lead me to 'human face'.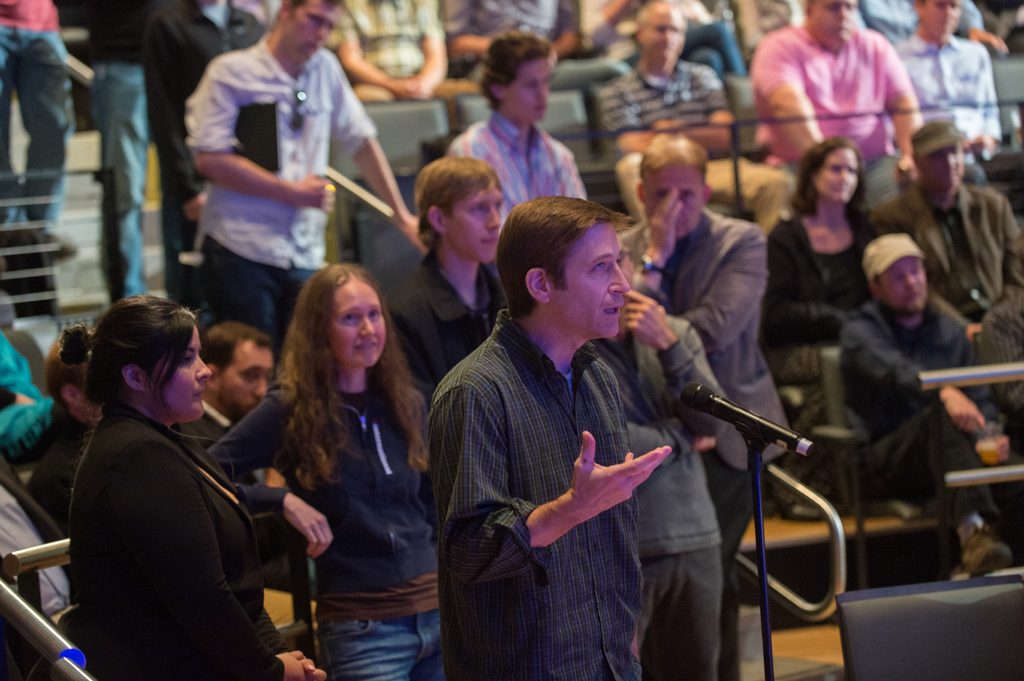
Lead to 812,0,858,52.
